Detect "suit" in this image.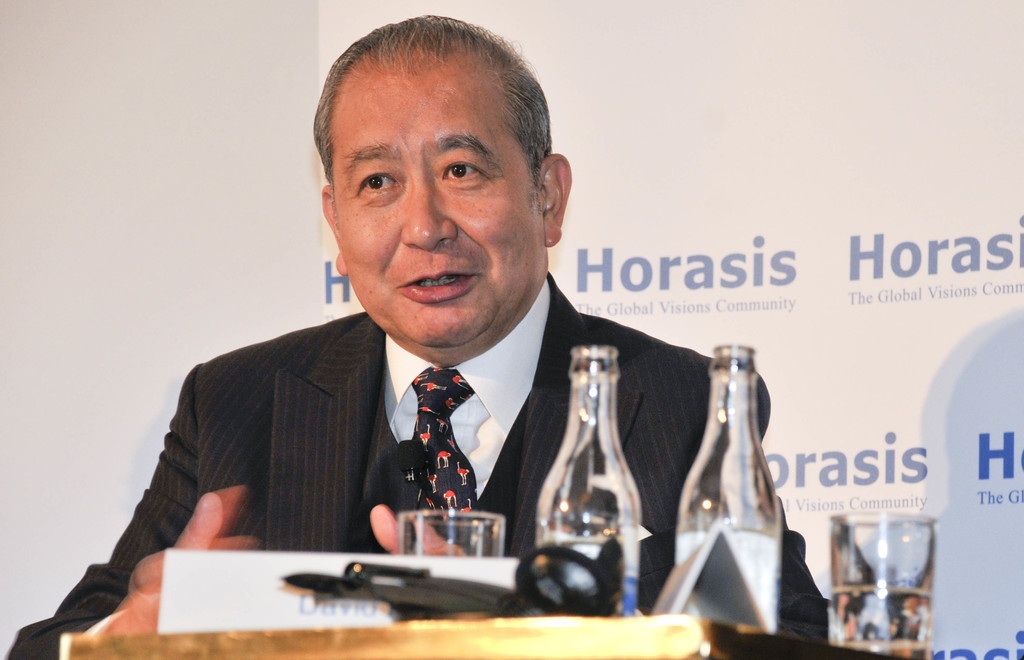
Detection: rect(160, 292, 573, 572).
